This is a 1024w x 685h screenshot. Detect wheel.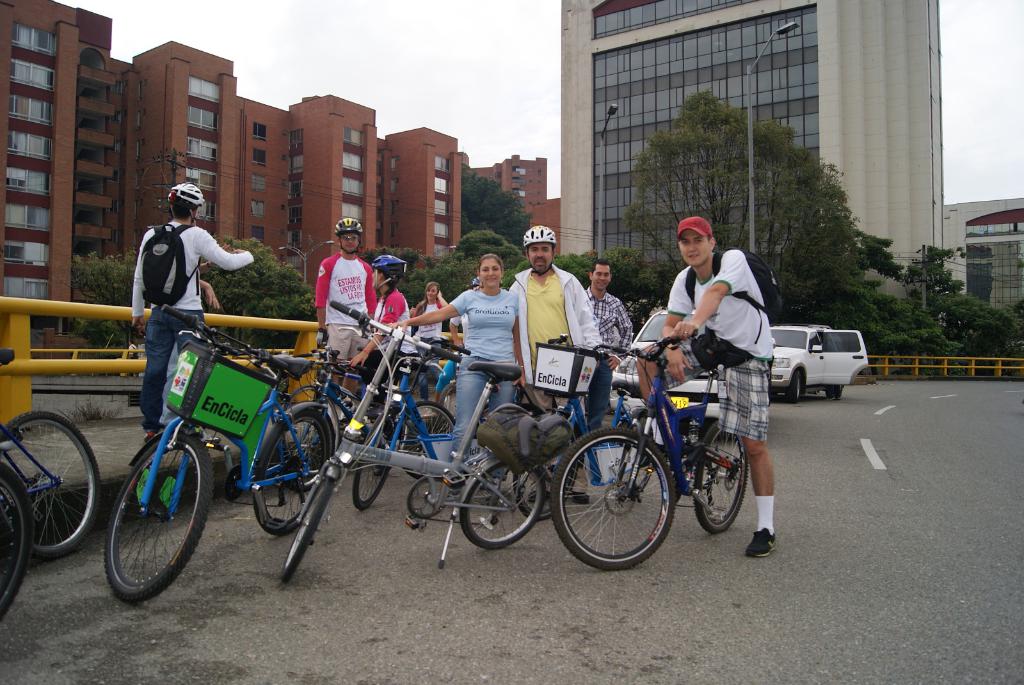
[x1=0, y1=406, x2=105, y2=563].
